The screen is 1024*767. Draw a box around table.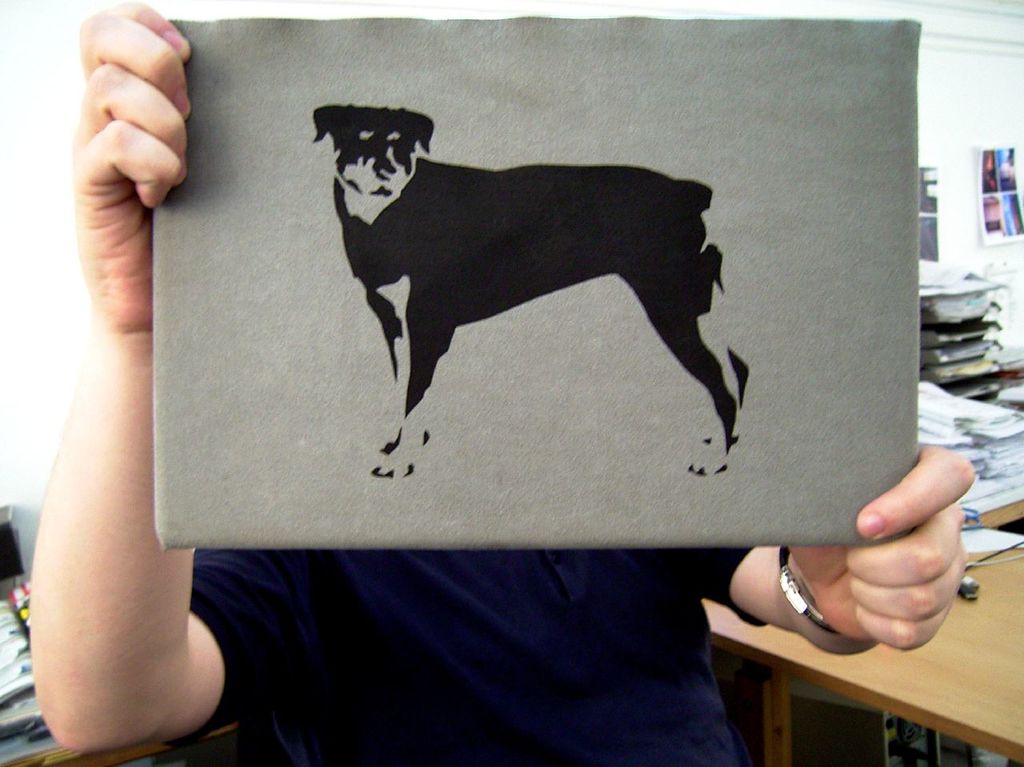
x1=702, y1=493, x2=1023, y2=766.
